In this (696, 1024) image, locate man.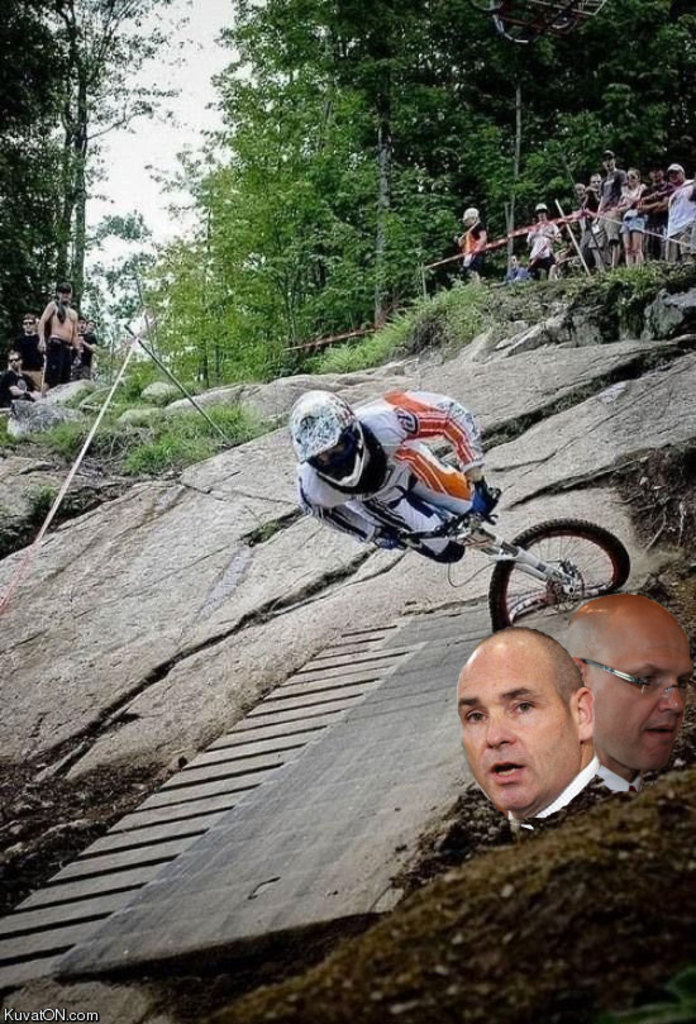
Bounding box: left=638, top=167, right=666, bottom=258.
